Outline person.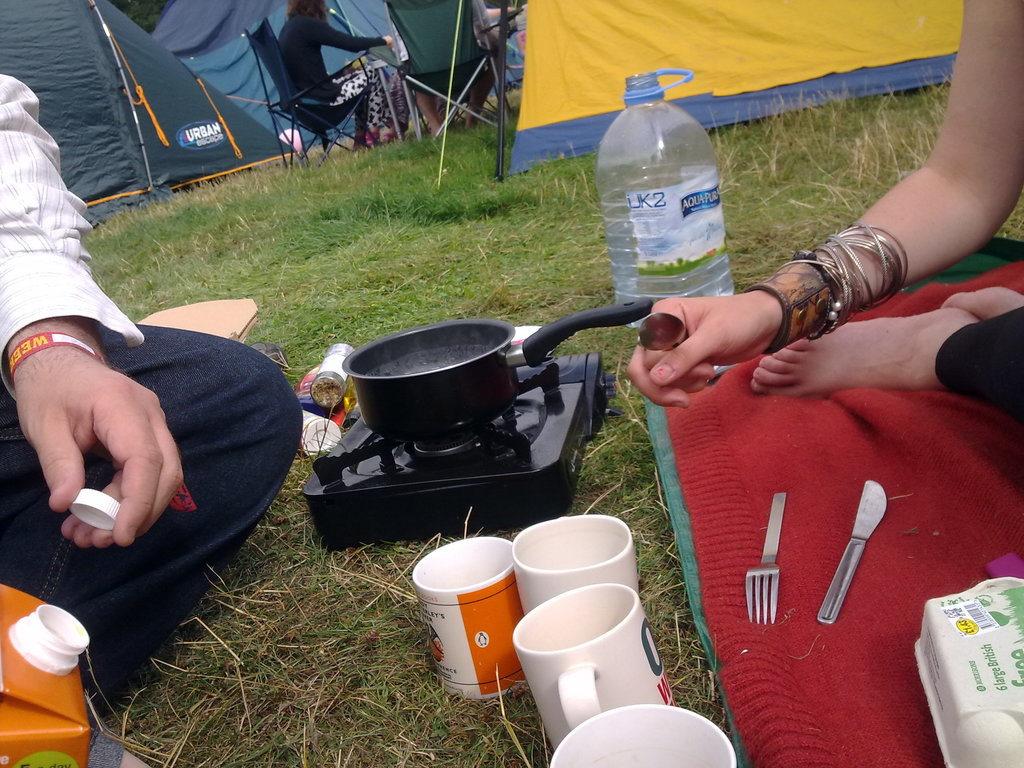
Outline: [0,69,306,767].
